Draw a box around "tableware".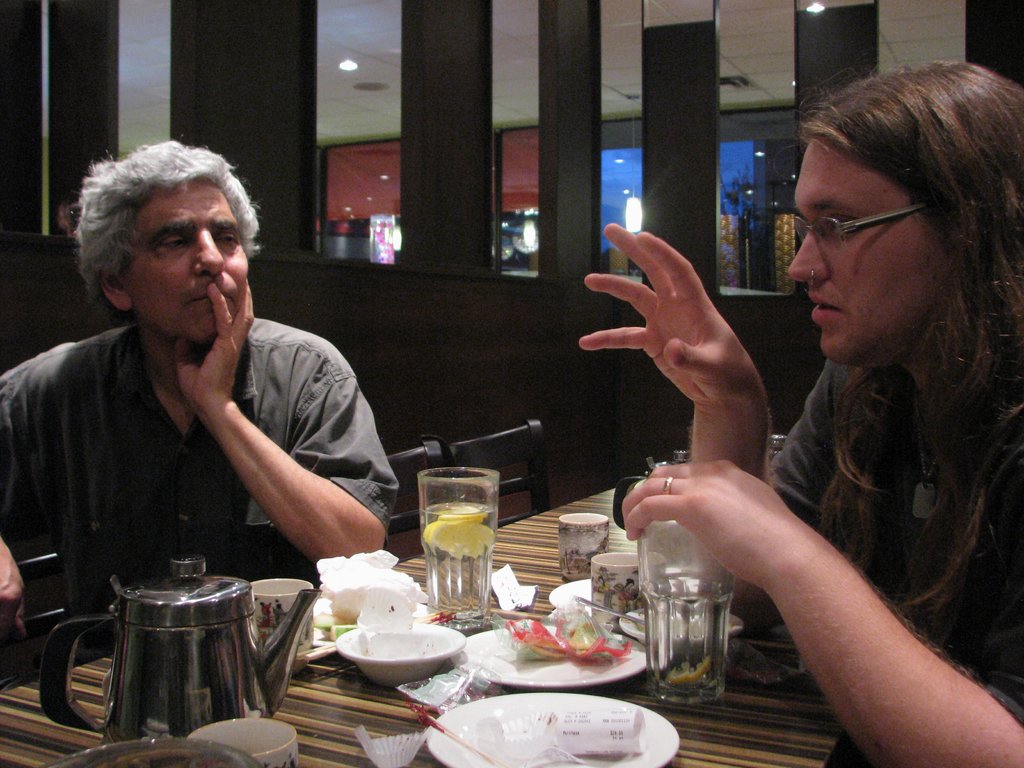
{"left": 575, "top": 594, "right": 648, "bottom": 625}.
